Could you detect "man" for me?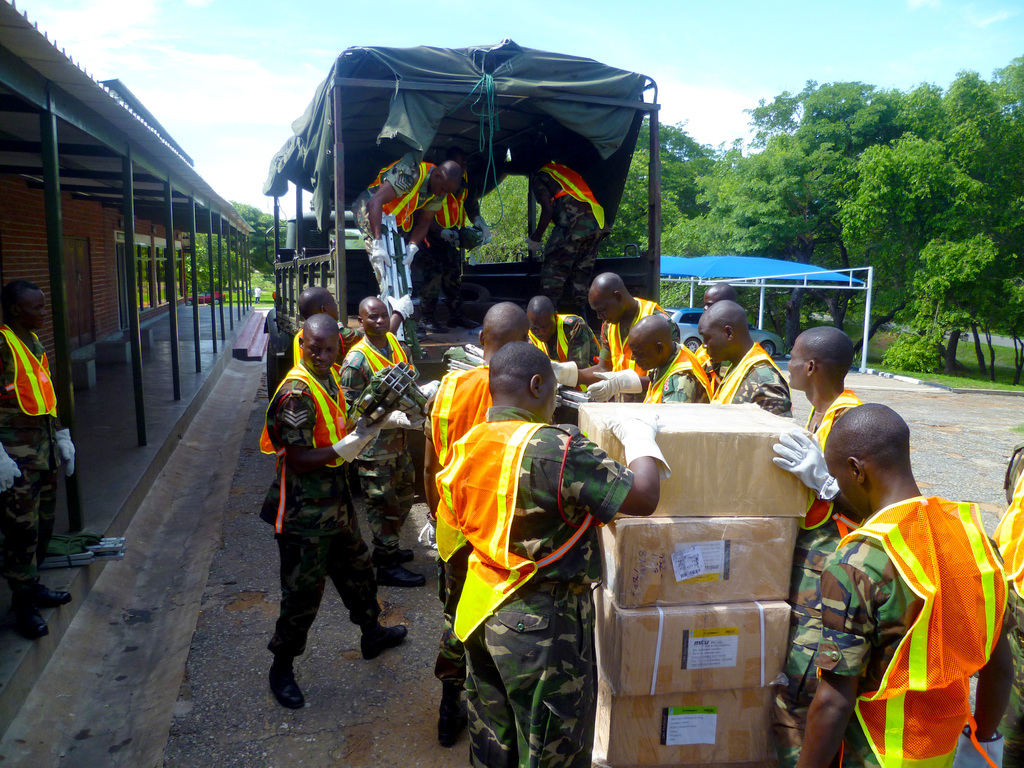
Detection result: left=260, top=312, right=411, bottom=713.
